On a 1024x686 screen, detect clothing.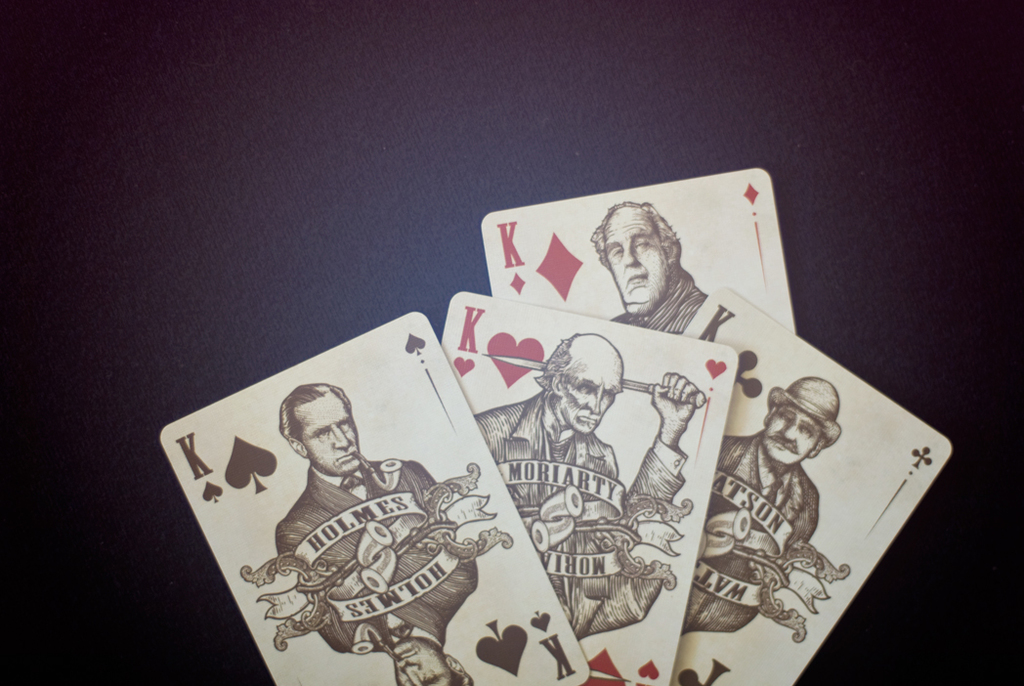
[312, 555, 485, 659].
